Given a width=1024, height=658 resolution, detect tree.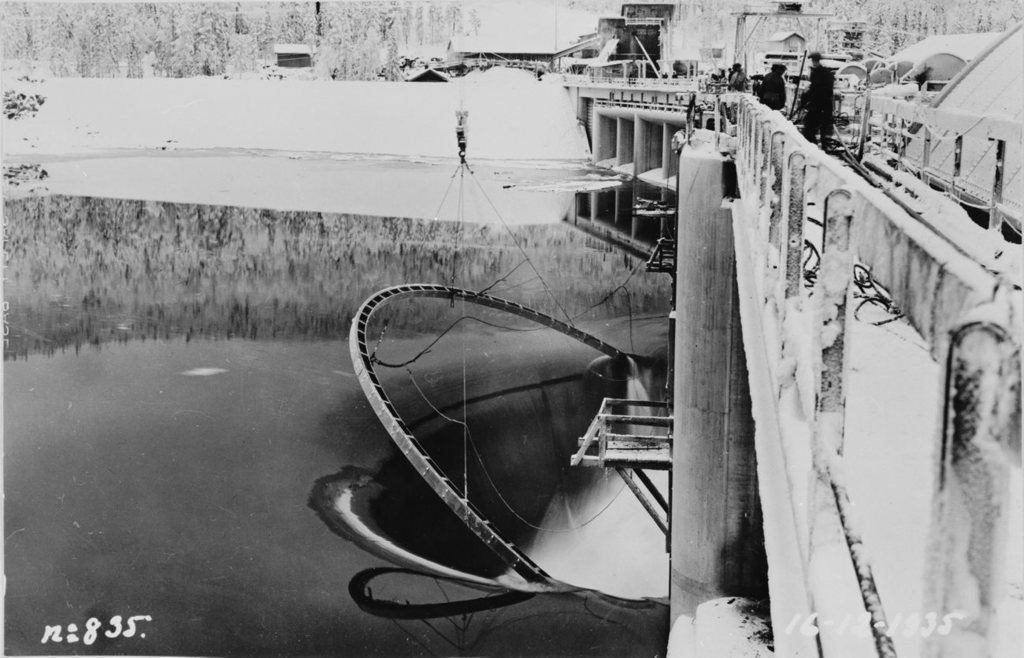
pyautogui.locateOnScreen(176, 11, 245, 85).
